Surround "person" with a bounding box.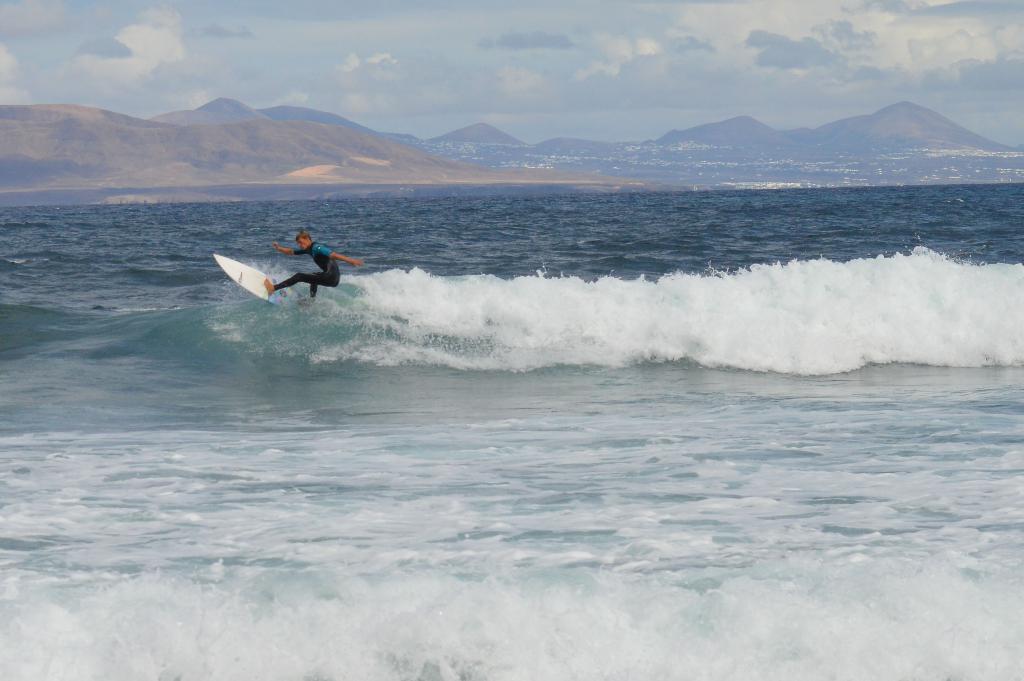
detection(266, 231, 359, 293).
